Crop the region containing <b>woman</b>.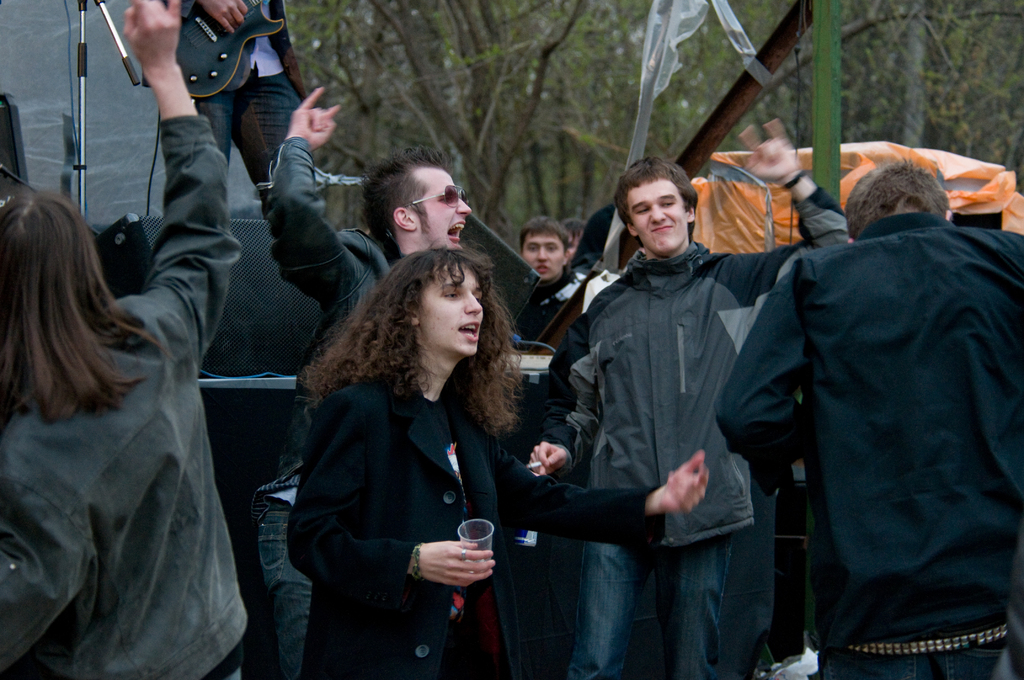
Crop region: pyautogui.locateOnScreen(282, 243, 715, 679).
